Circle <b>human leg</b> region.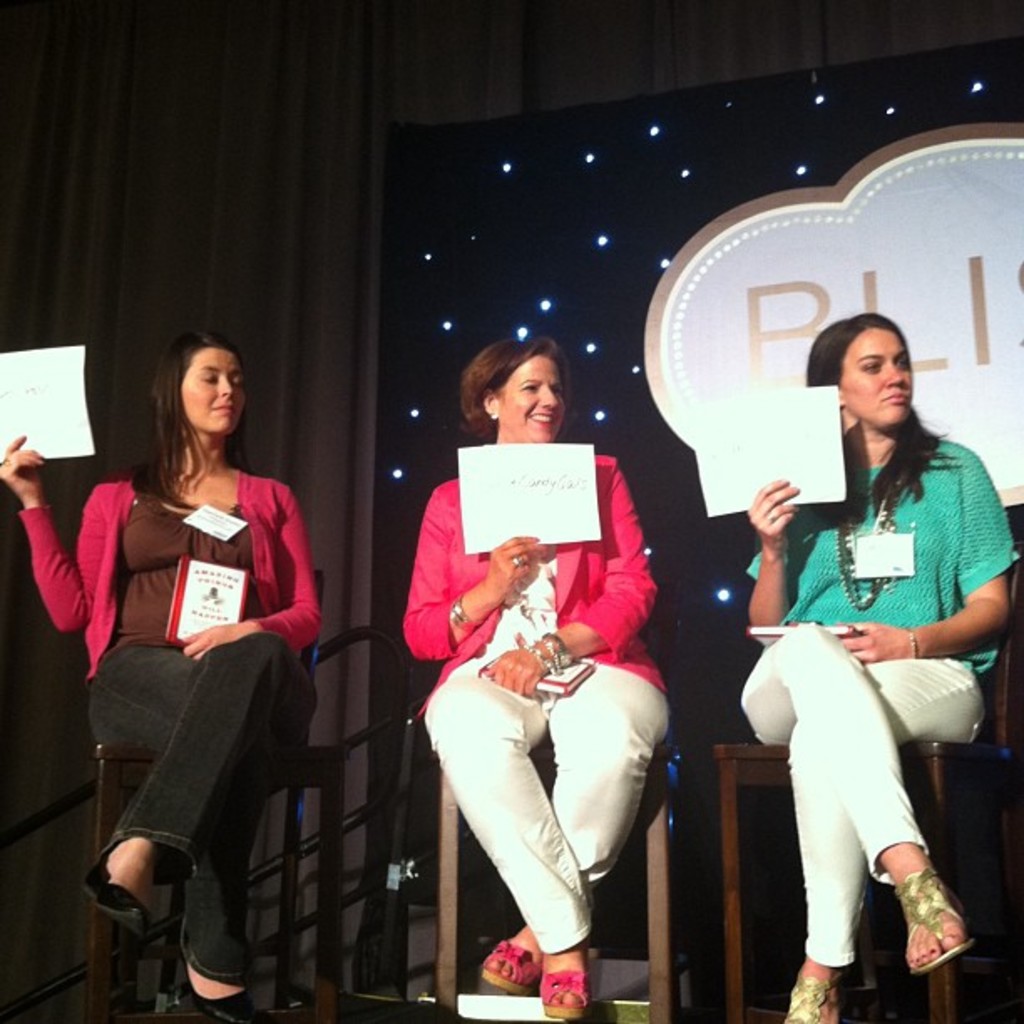
Region: BBox(733, 622, 987, 1022).
